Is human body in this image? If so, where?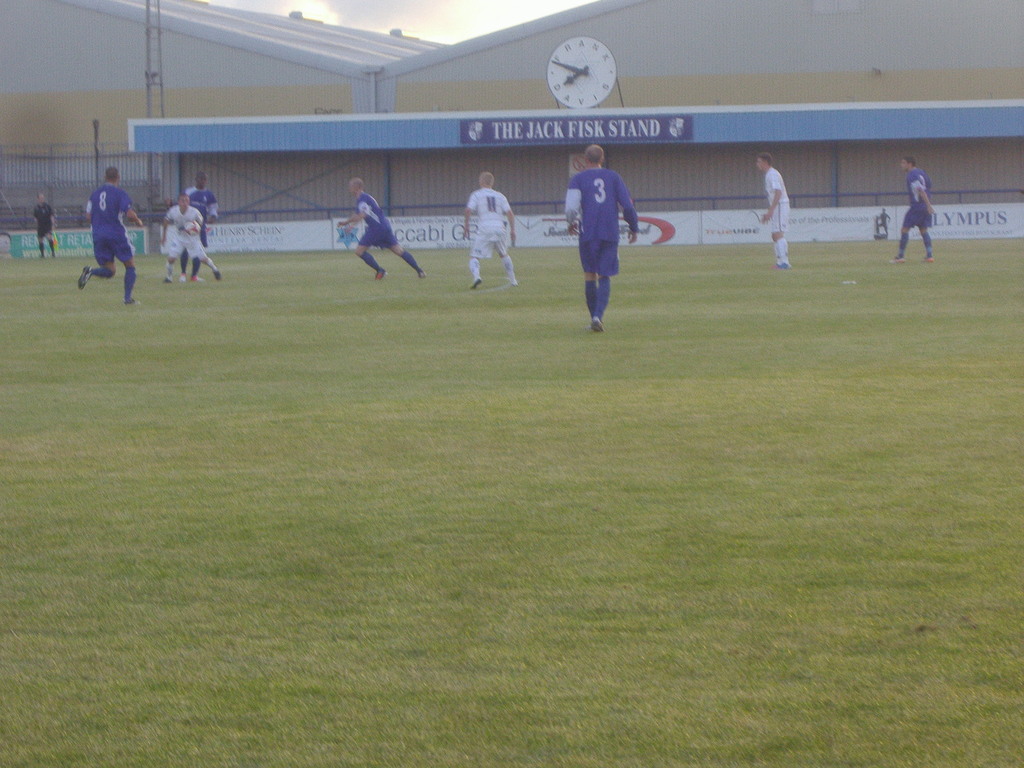
Yes, at (left=160, top=205, right=221, bottom=279).
